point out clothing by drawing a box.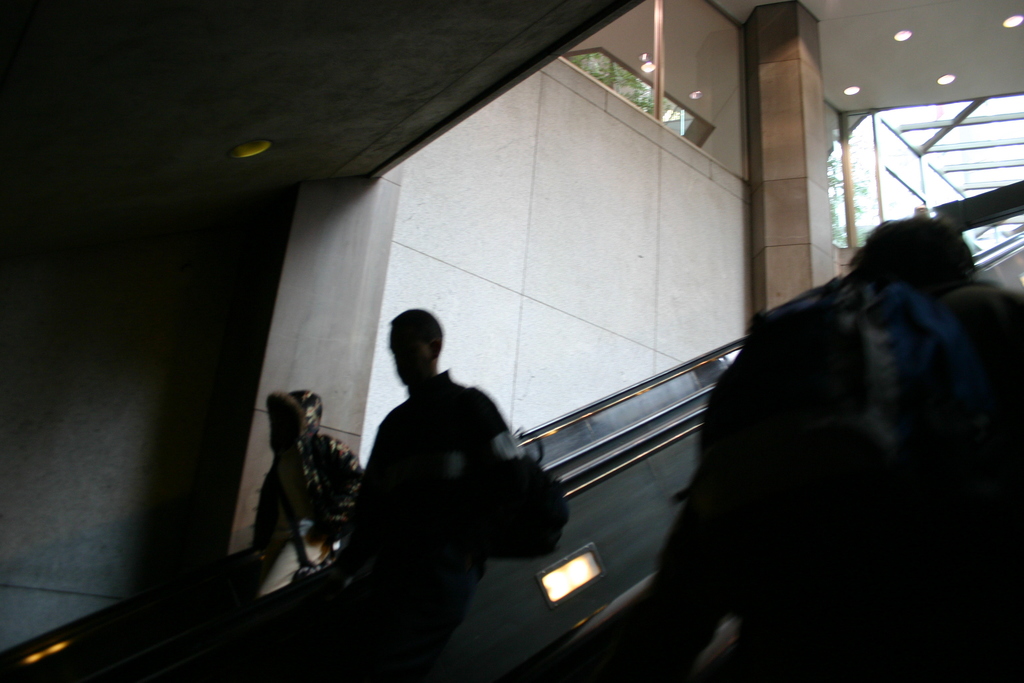
x1=666, y1=273, x2=1023, y2=682.
